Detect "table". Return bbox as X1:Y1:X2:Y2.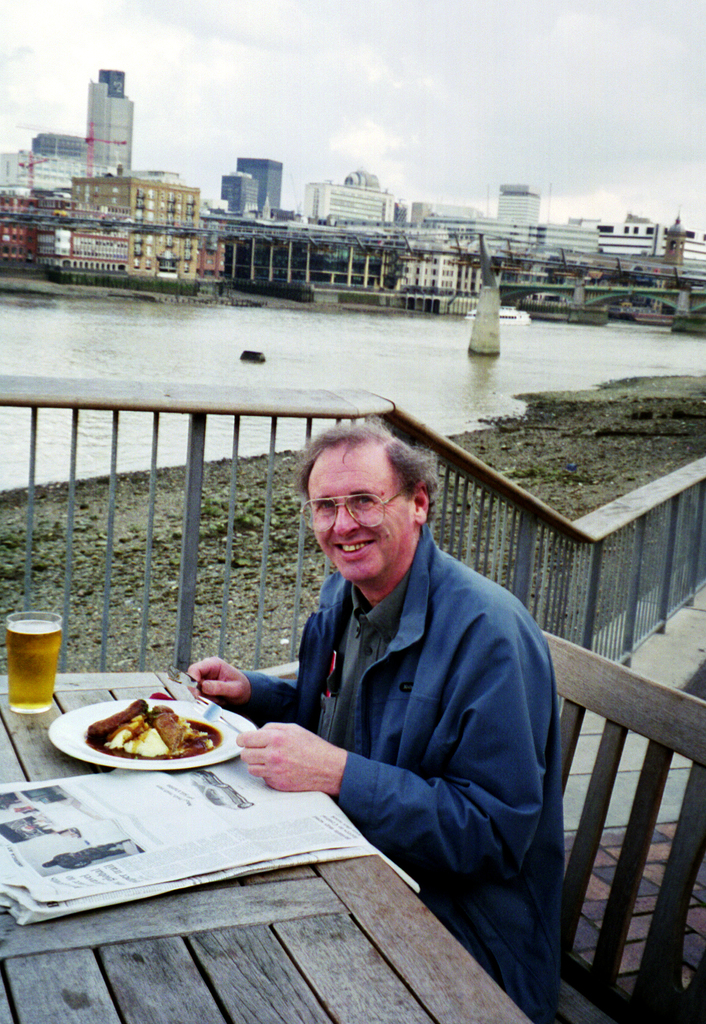
0:721:534:1001.
